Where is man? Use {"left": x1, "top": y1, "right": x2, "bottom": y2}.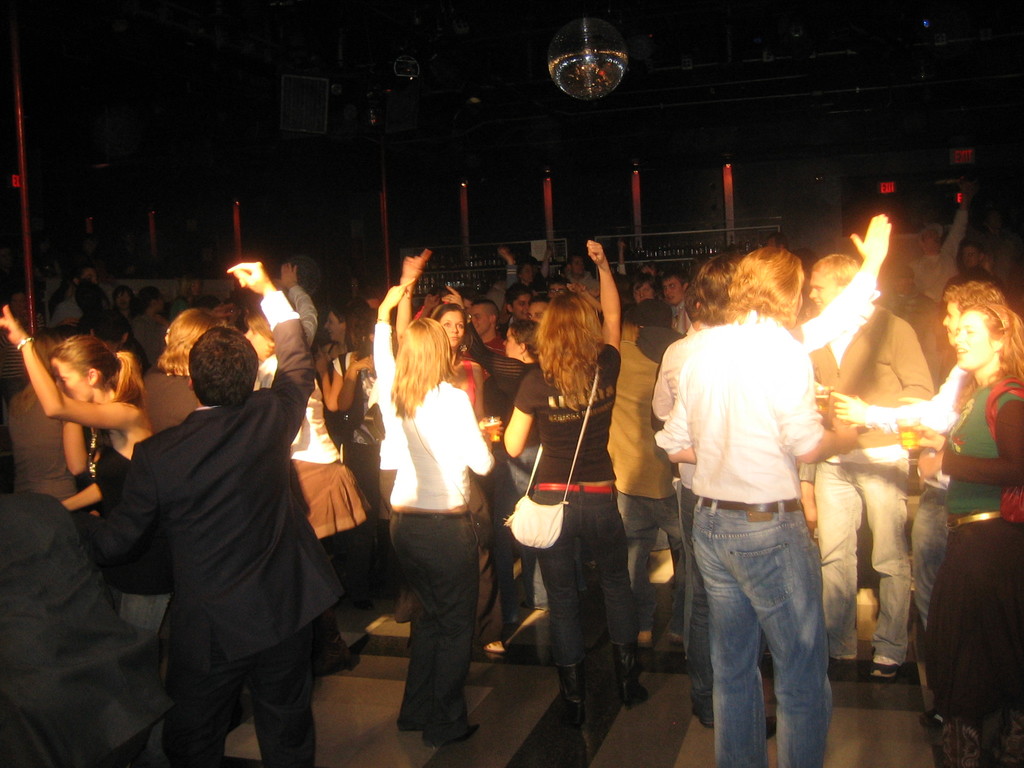
{"left": 959, "top": 237, "right": 1006, "bottom": 283}.
